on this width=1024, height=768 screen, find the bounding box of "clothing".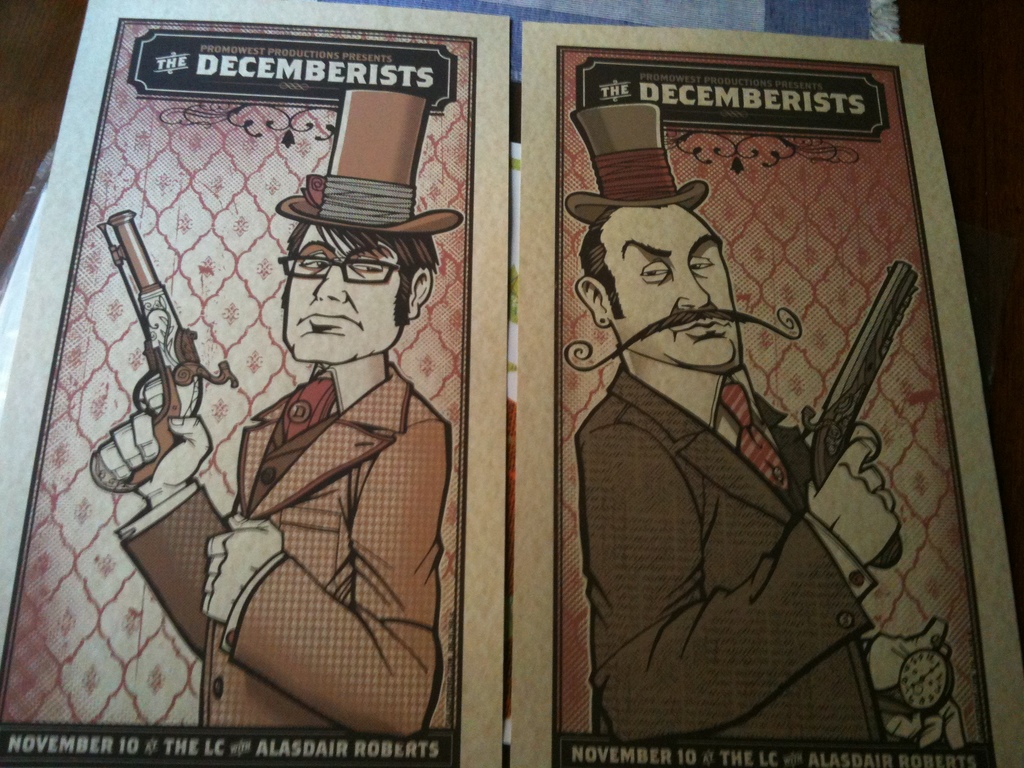
Bounding box: select_region(576, 367, 888, 745).
